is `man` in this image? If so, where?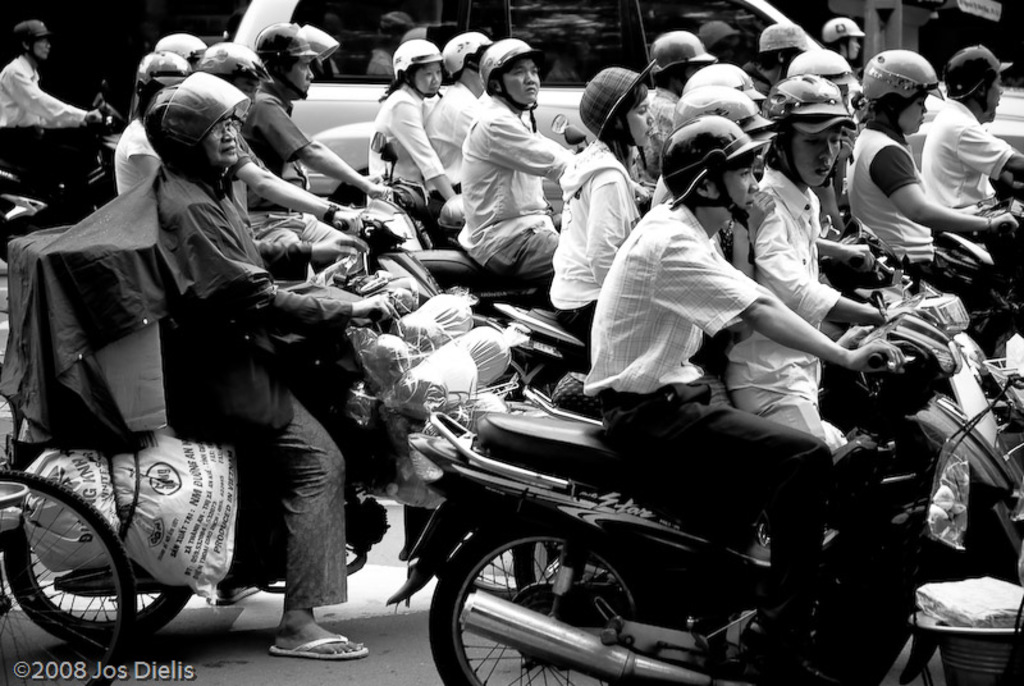
Yes, at rect(434, 24, 486, 196).
